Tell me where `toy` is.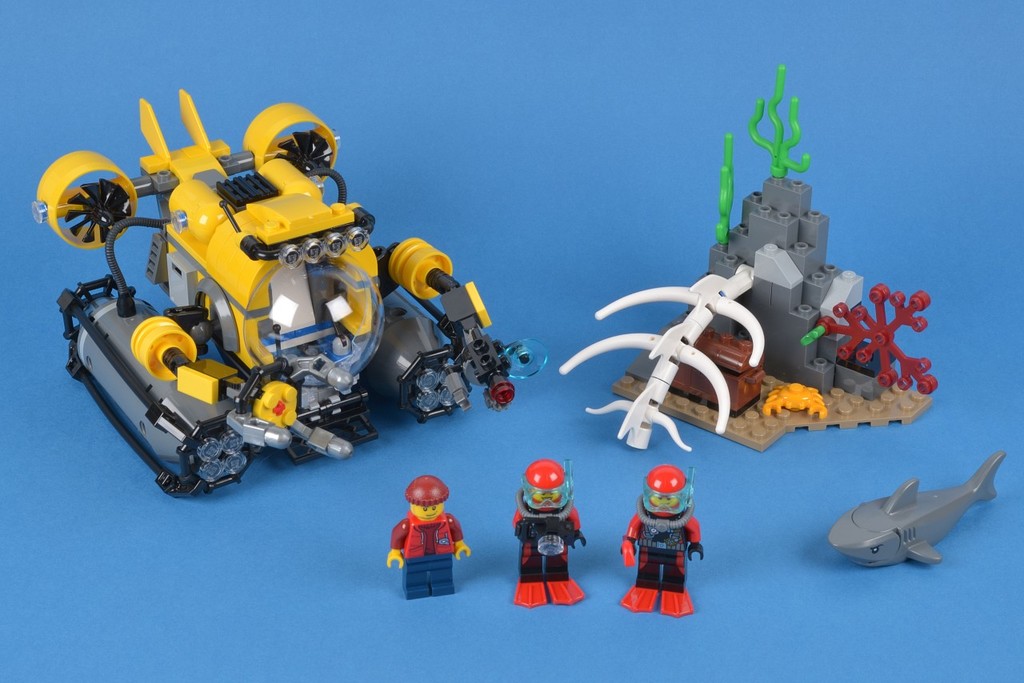
`toy` is at <region>513, 456, 588, 610</region>.
